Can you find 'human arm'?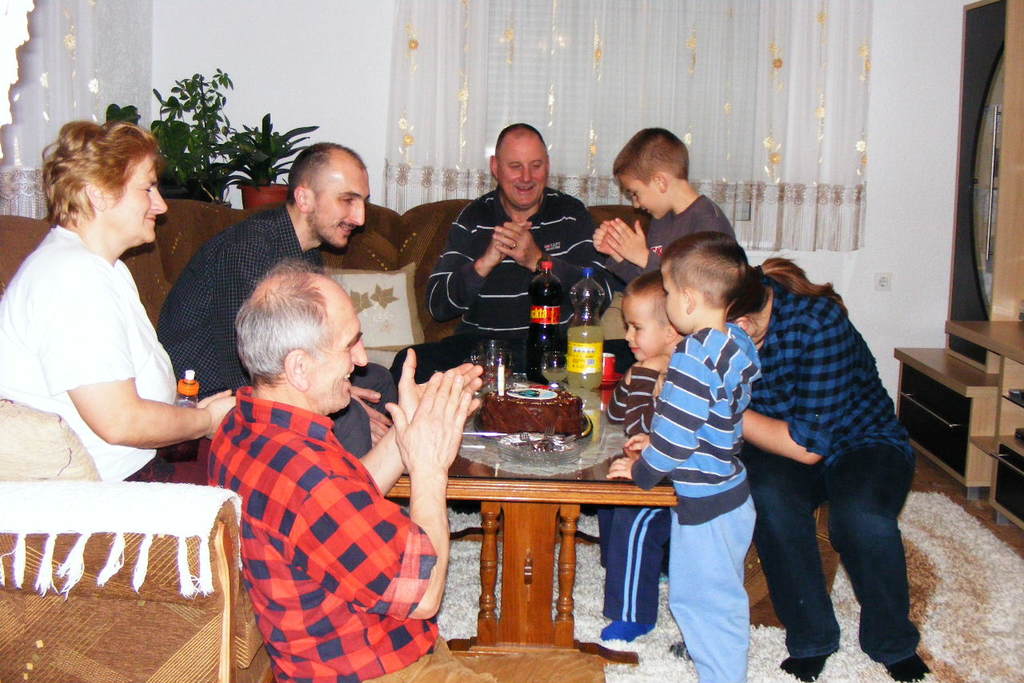
Yes, bounding box: (x1=620, y1=354, x2=665, y2=436).
